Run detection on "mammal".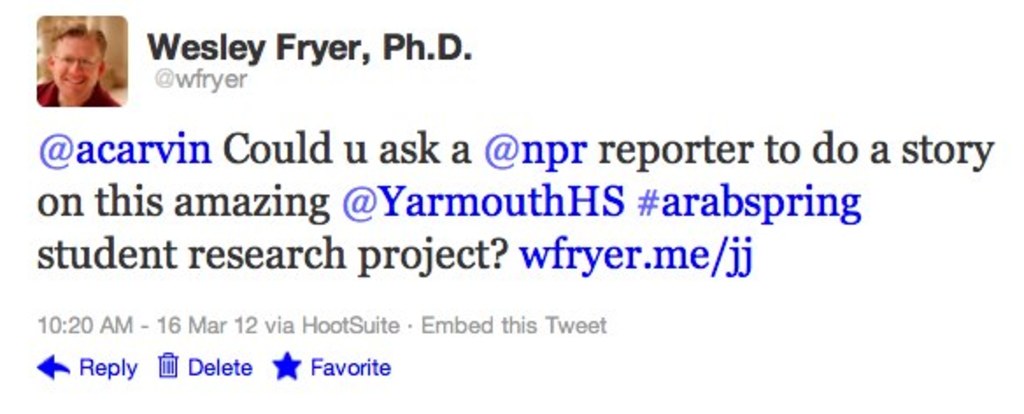
Result: 18 7 110 98.
